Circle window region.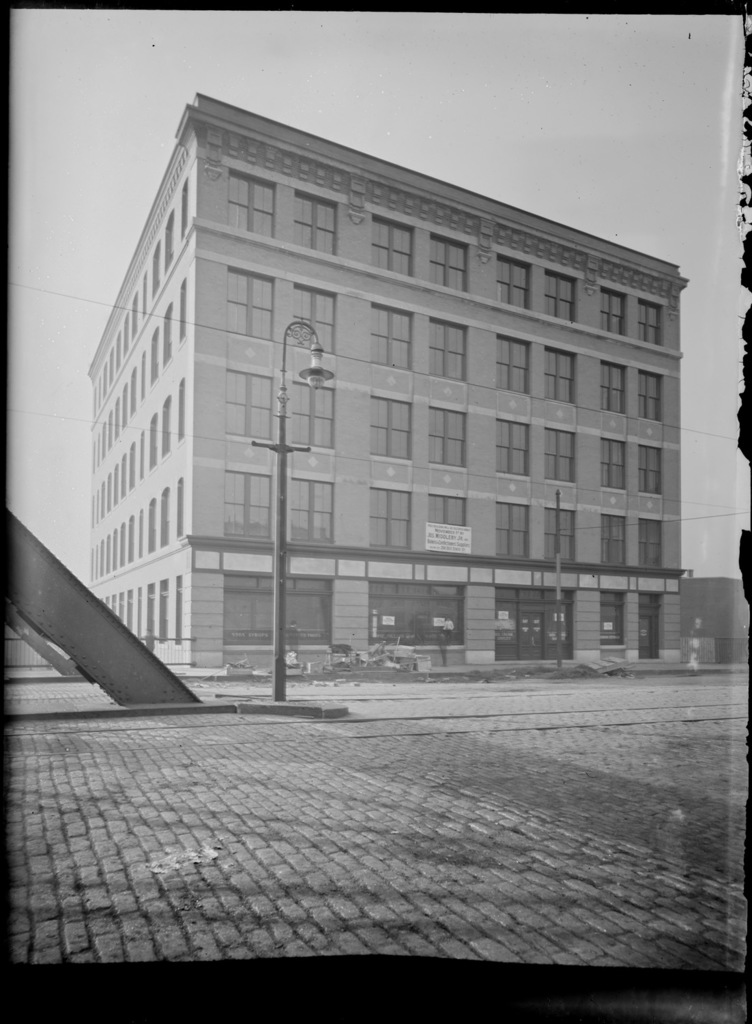
Region: bbox(285, 477, 337, 548).
